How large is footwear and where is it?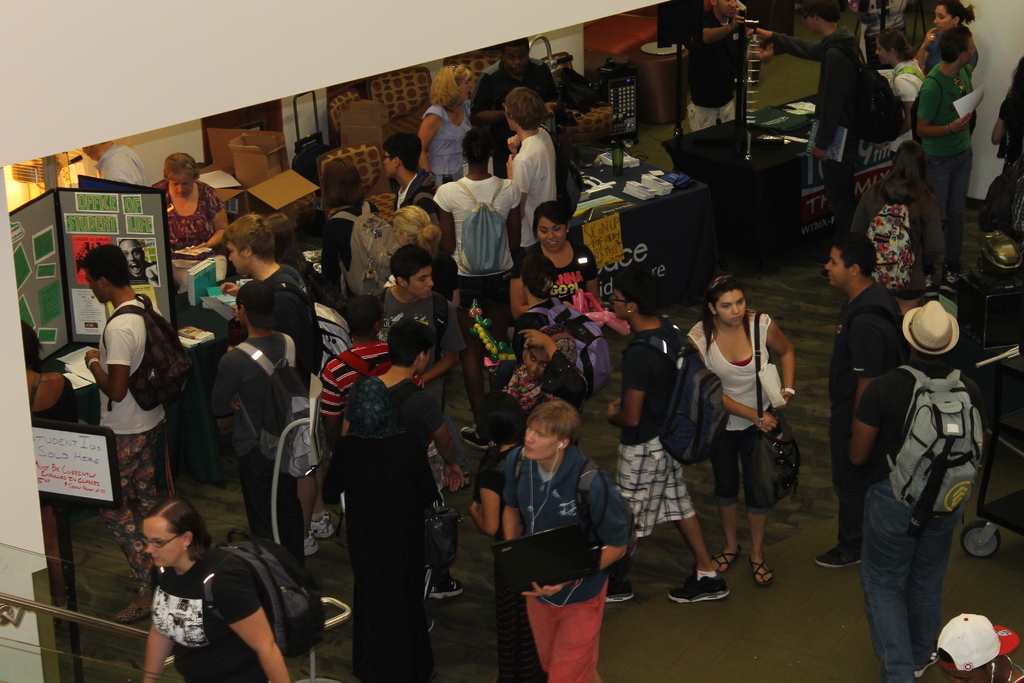
Bounding box: (311,514,337,539).
